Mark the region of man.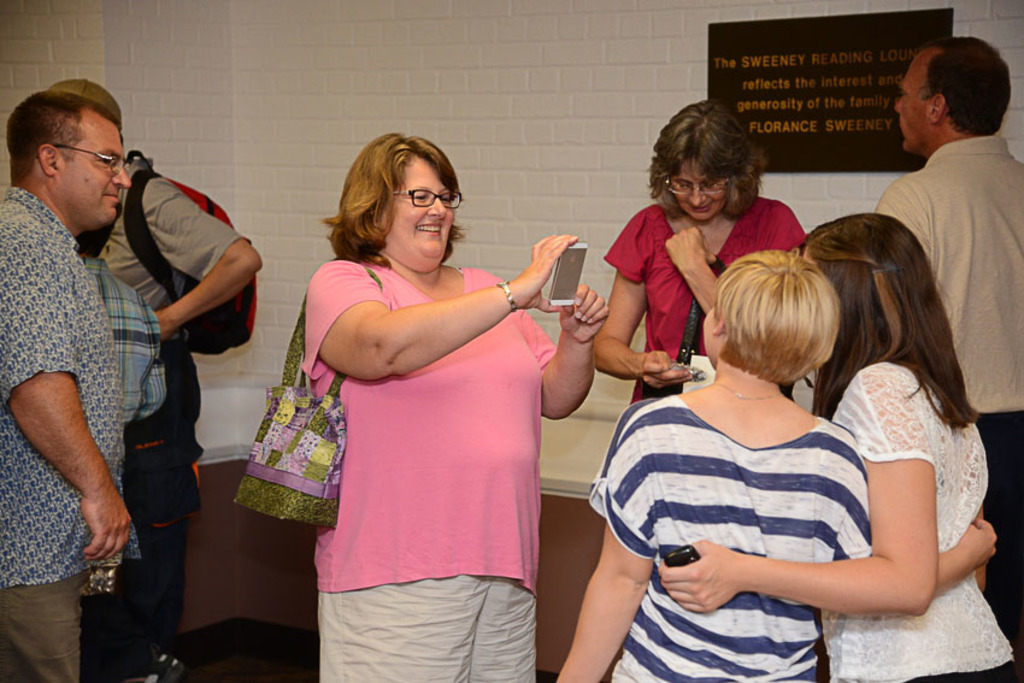
Region: crop(873, 37, 1023, 637).
